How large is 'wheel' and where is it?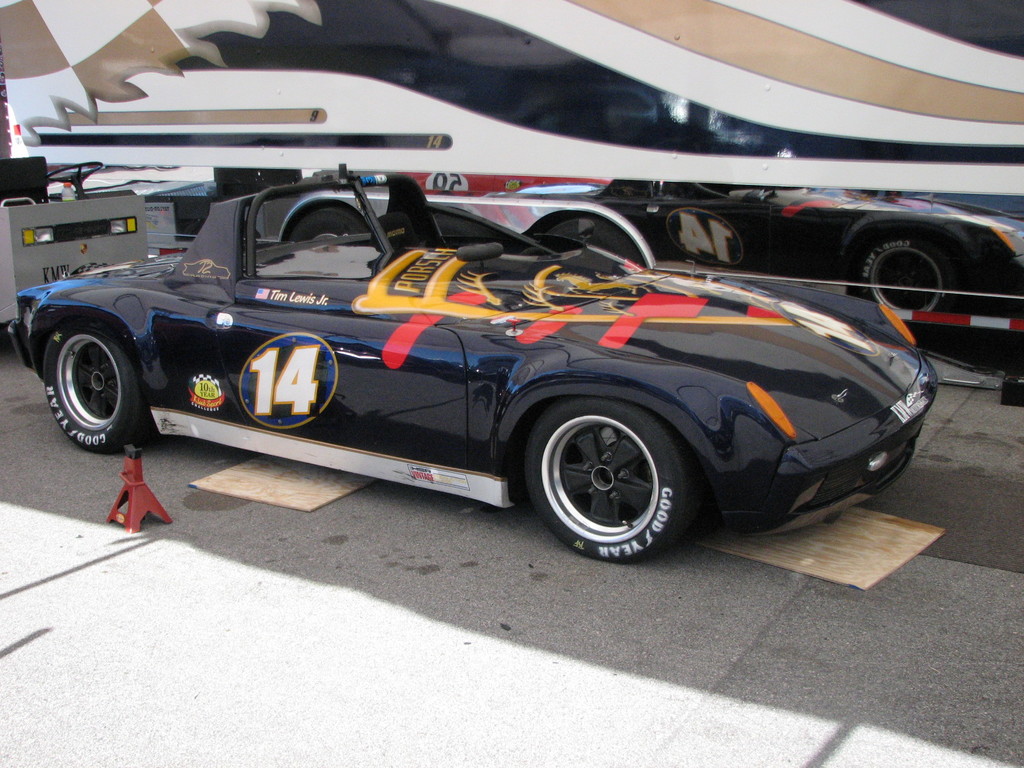
Bounding box: {"left": 532, "top": 394, "right": 684, "bottom": 554}.
